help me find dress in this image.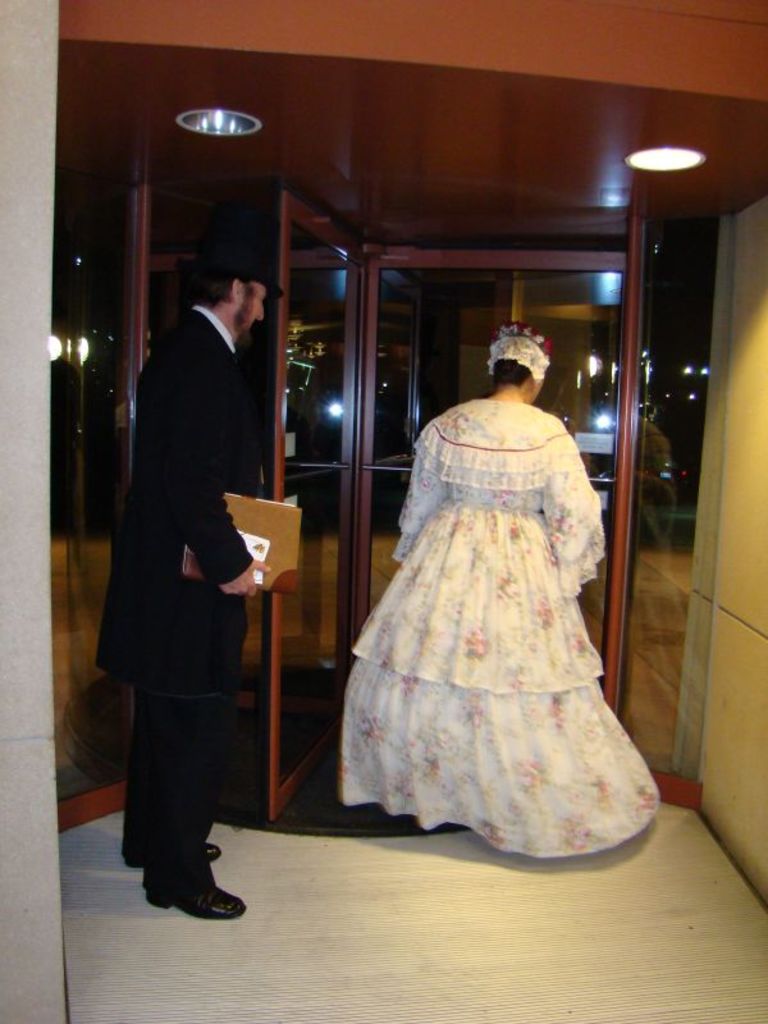
Found it: Rect(342, 397, 659, 858).
